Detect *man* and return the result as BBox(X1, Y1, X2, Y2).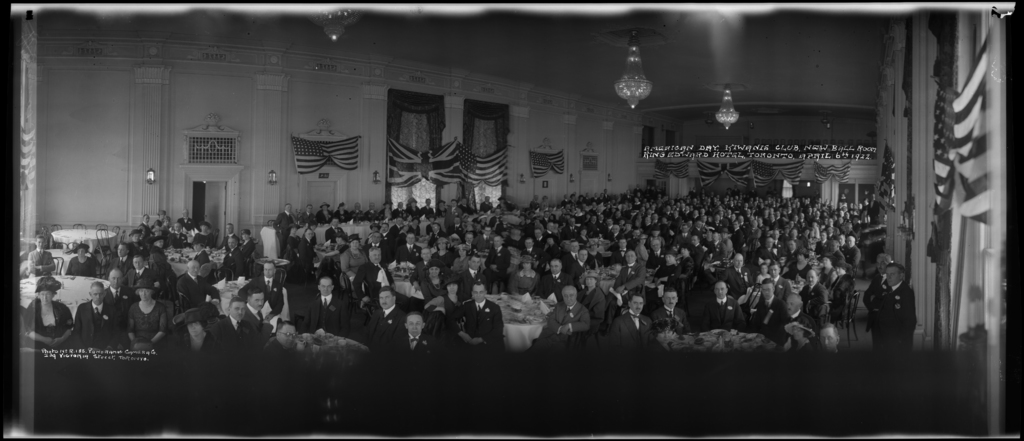
BBox(447, 213, 462, 234).
